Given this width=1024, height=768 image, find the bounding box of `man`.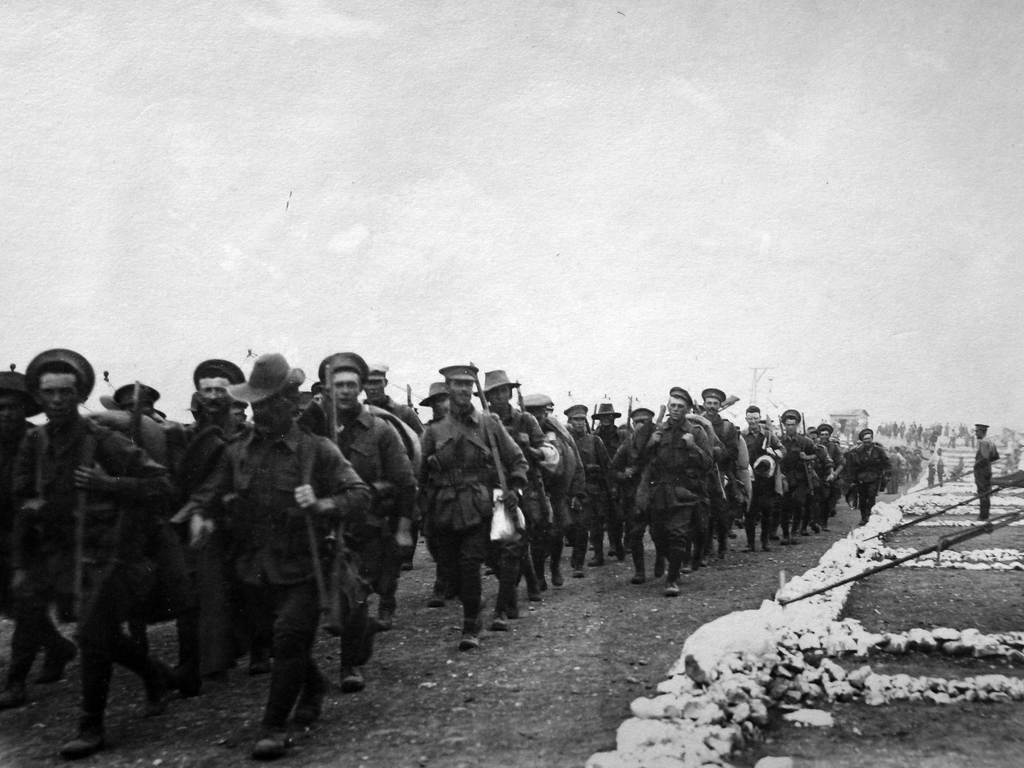
<box>638,393,708,586</box>.
